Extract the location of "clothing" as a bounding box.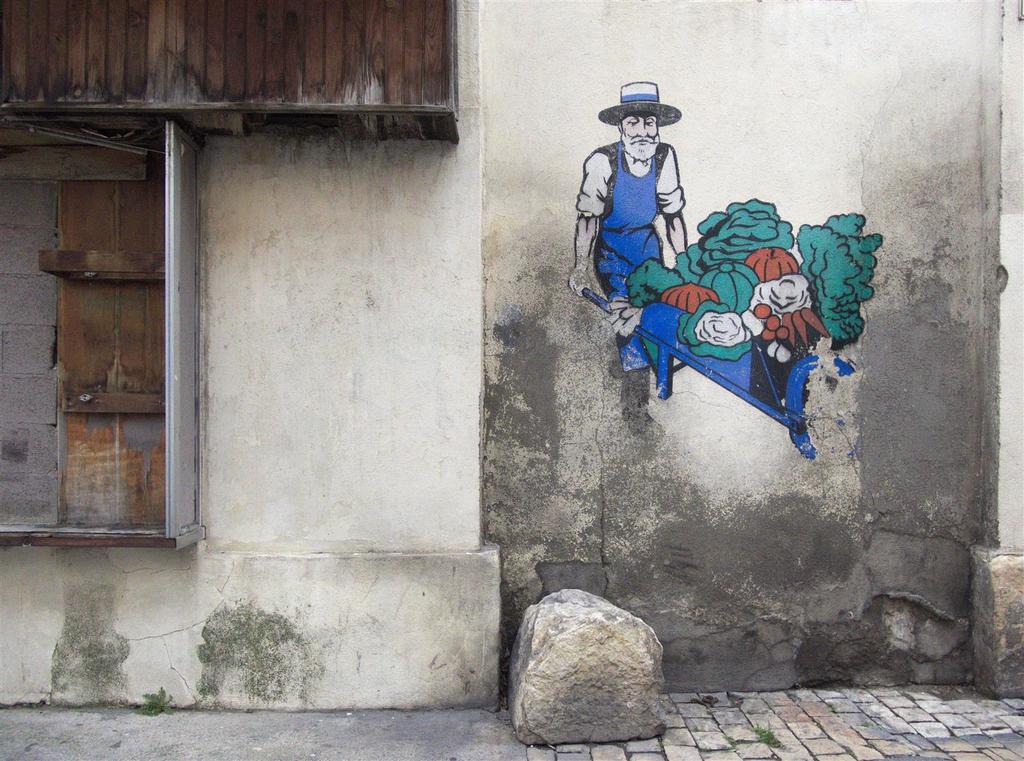
583,142,681,332.
